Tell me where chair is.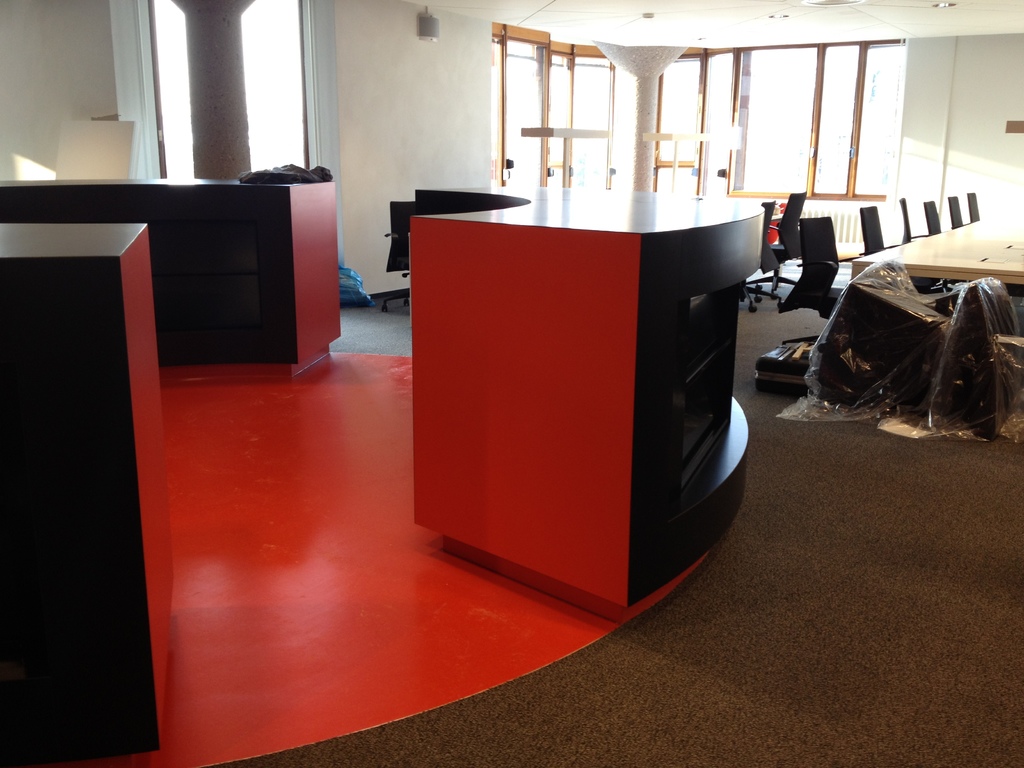
chair is at bbox=[381, 197, 417, 314].
